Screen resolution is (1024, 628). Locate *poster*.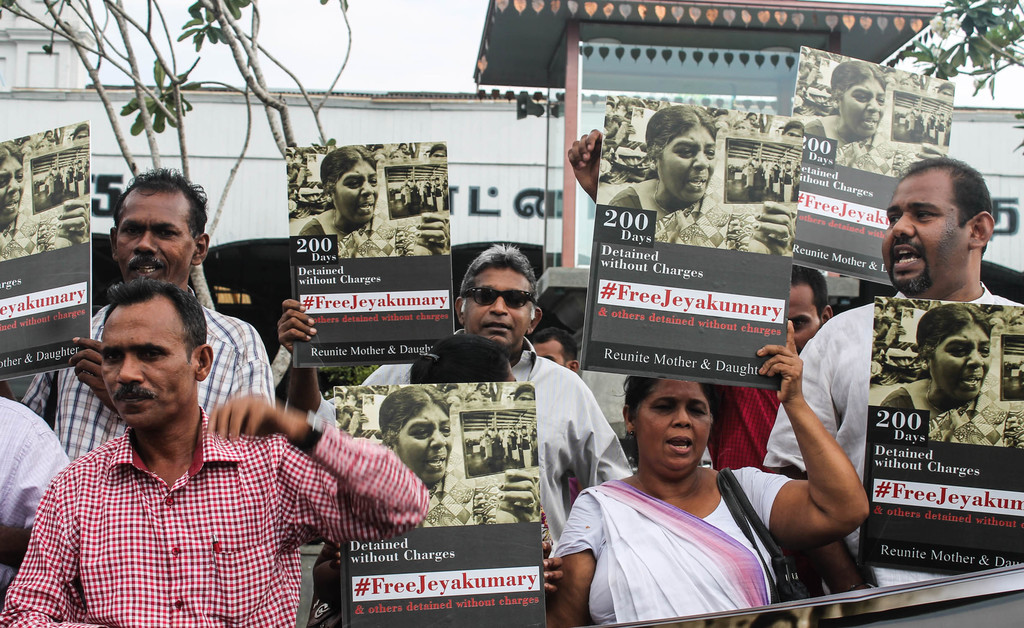
BBox(332, 385, 549, 627).
